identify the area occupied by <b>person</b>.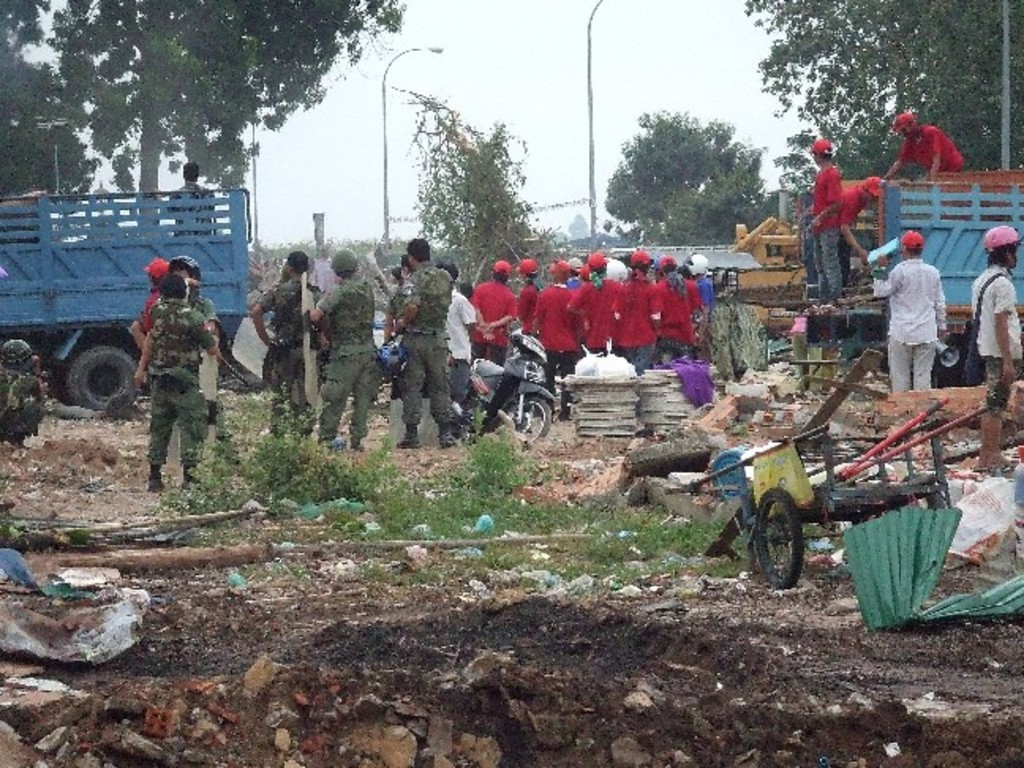
Area: [529,259,583,417].
